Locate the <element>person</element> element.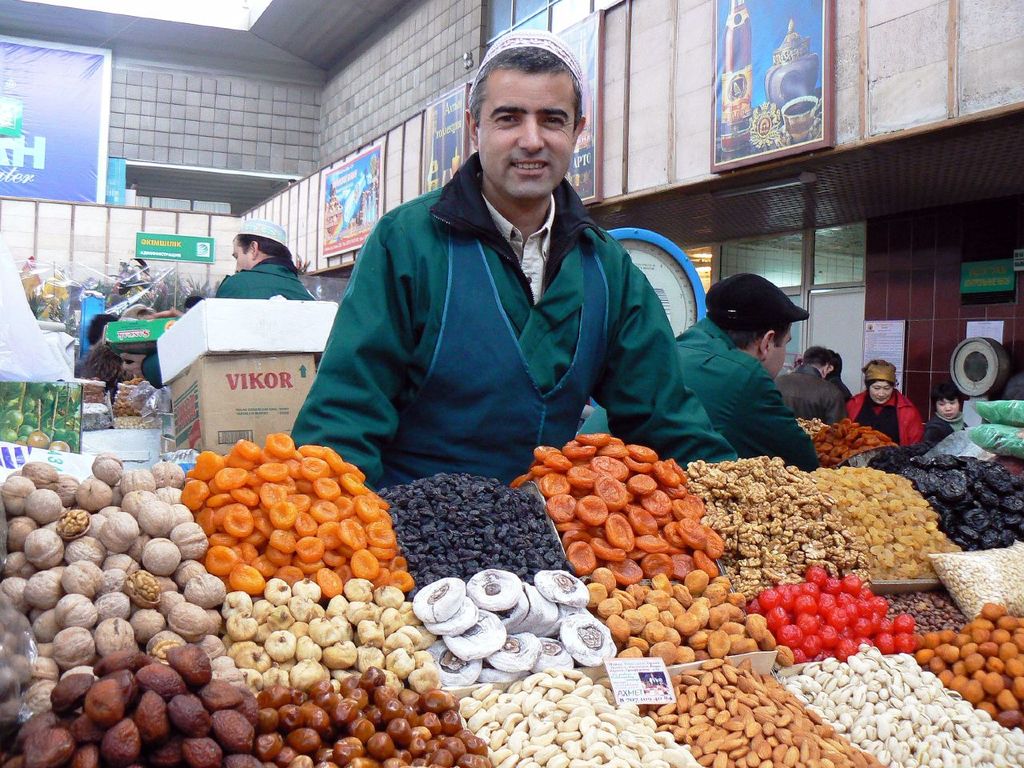
Element bbox: crop(766, 342, 845, 438).
